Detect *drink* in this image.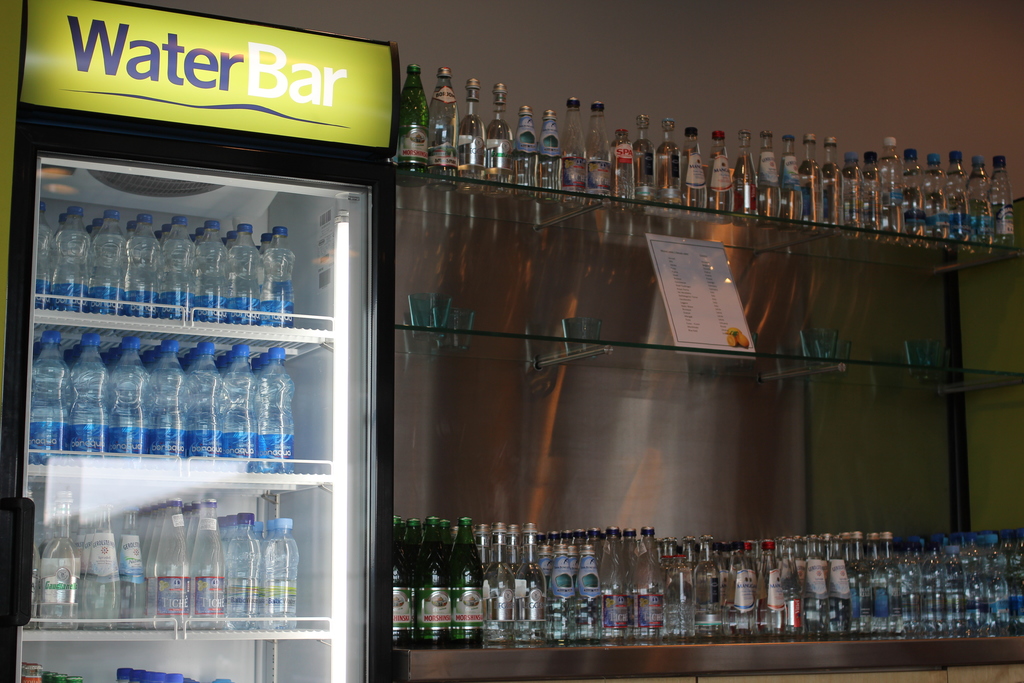
Detection: 515 104 538 201.
